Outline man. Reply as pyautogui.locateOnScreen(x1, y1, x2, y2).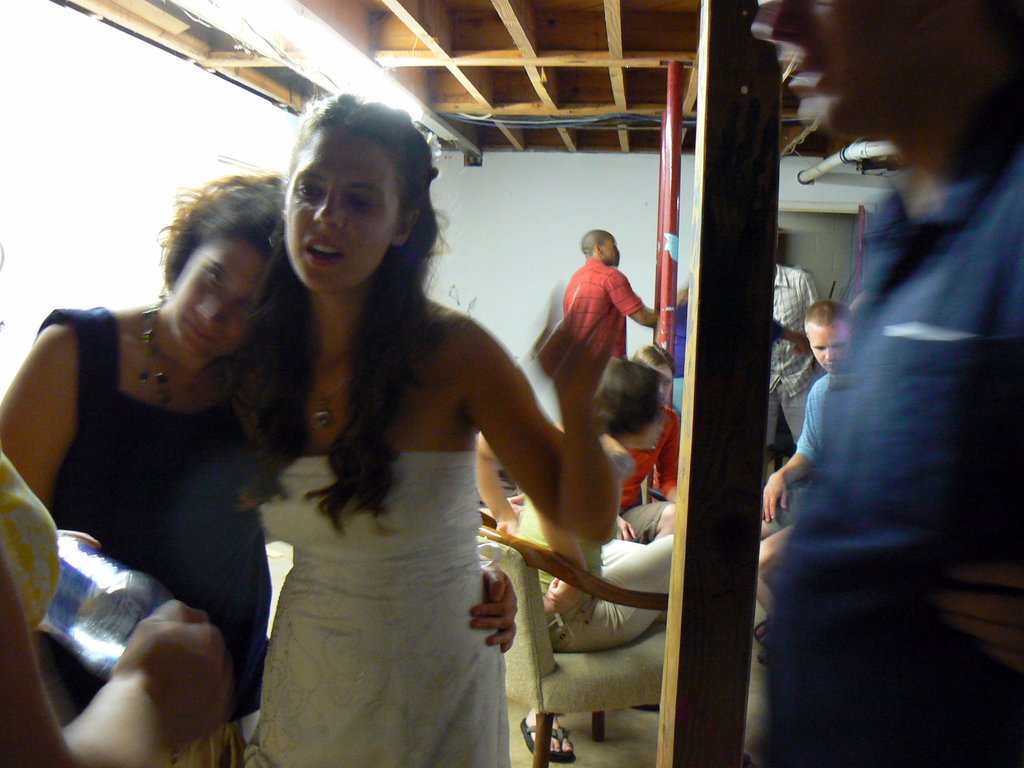
pyautogui.locateOnScreen(563, 229, 663, 406).
